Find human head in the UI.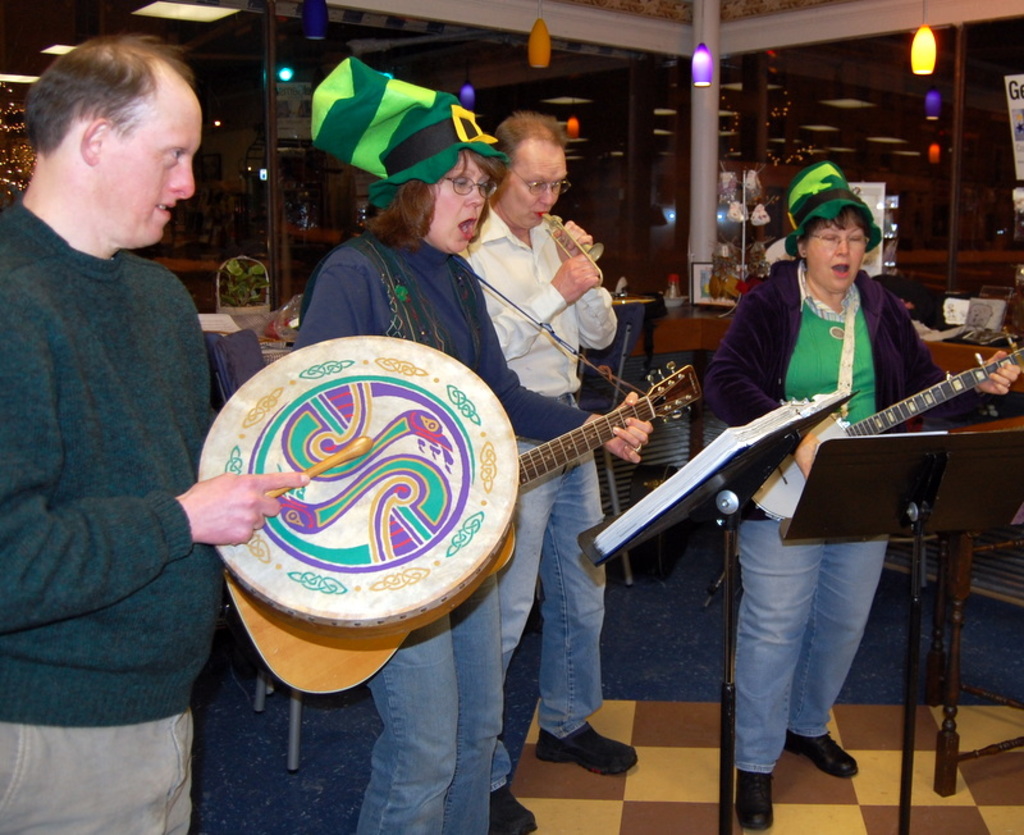
UI element at [781, 160, 878, 296].
